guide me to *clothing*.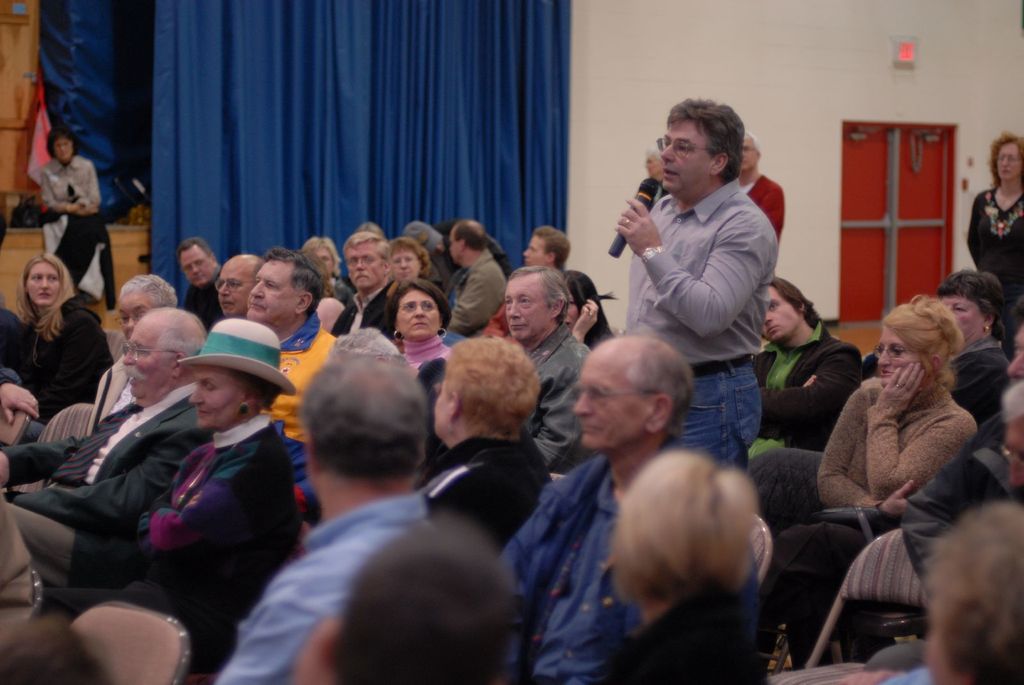
Guidance: (893,659,928,684).
